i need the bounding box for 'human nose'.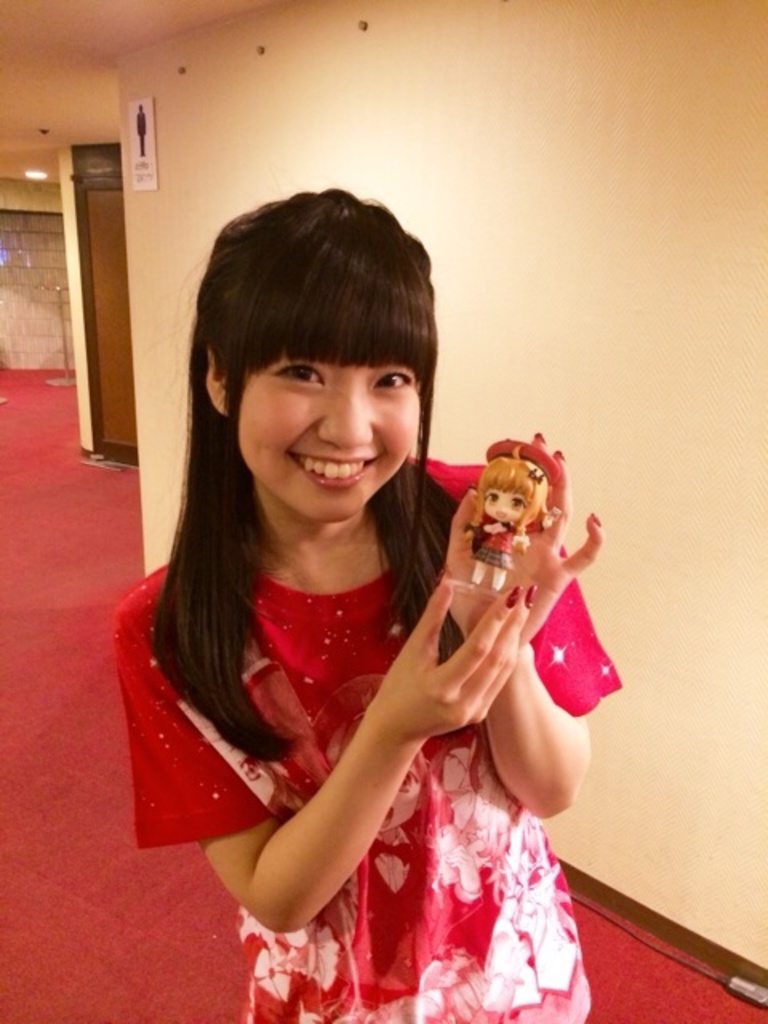
Here it is: bbox(317, 379, 373, 448).
